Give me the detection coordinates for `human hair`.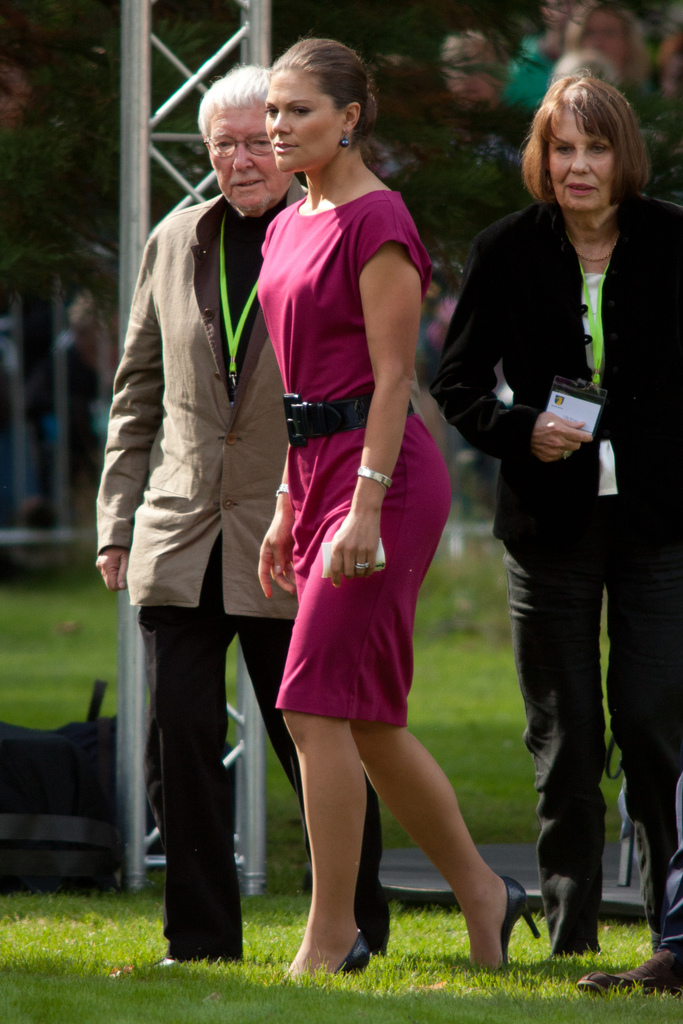
region(531, 65, 655, 219).
